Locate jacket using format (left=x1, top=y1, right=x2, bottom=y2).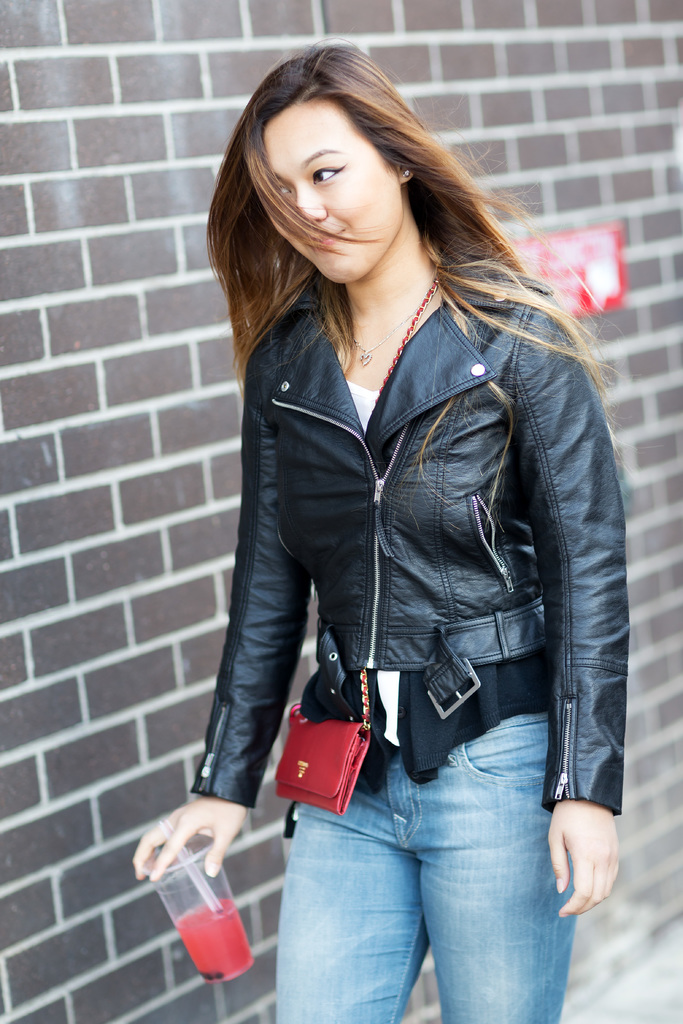
(left=190, top=275, right=629, bottom=809).
